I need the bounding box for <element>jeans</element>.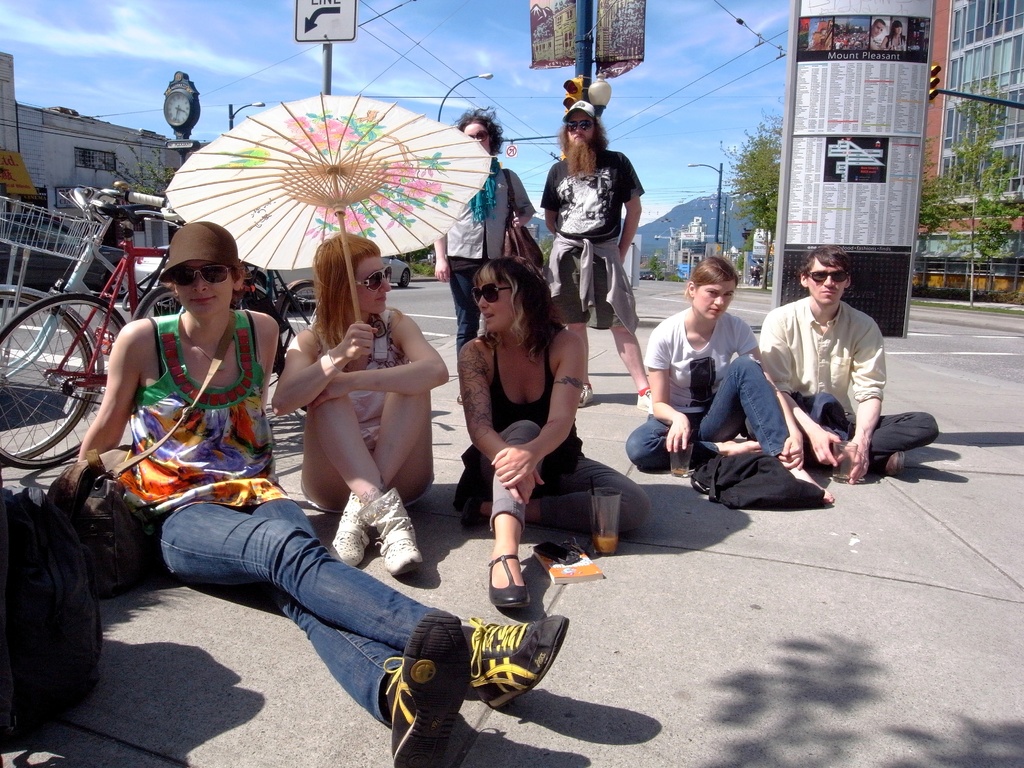
Here it is: BBox(449, 268, 483, 357).
